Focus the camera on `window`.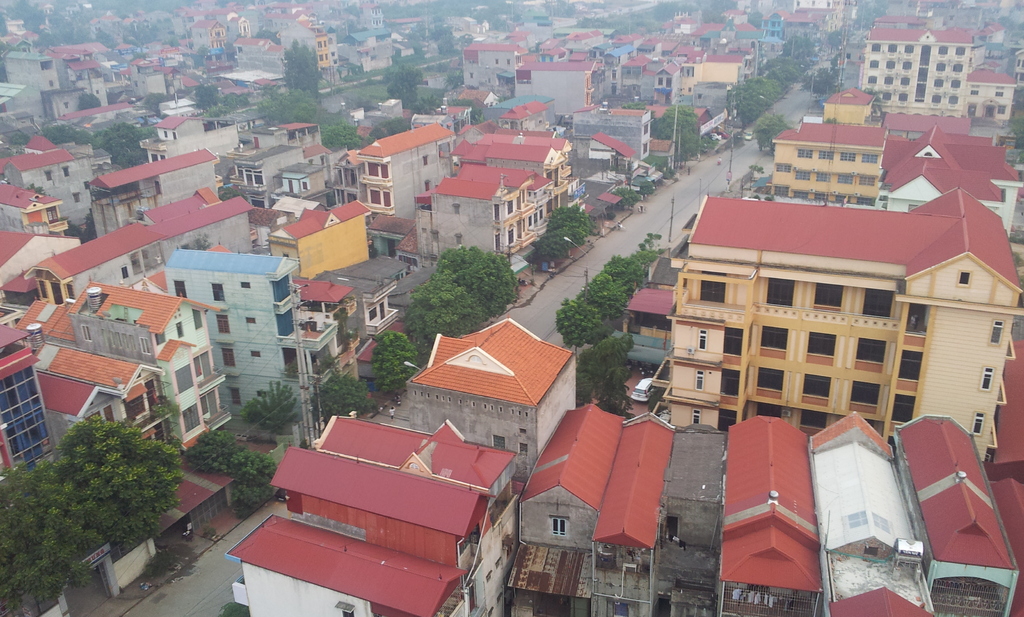
Focus region: (left=815, top=283, right=842, bottom=313).
